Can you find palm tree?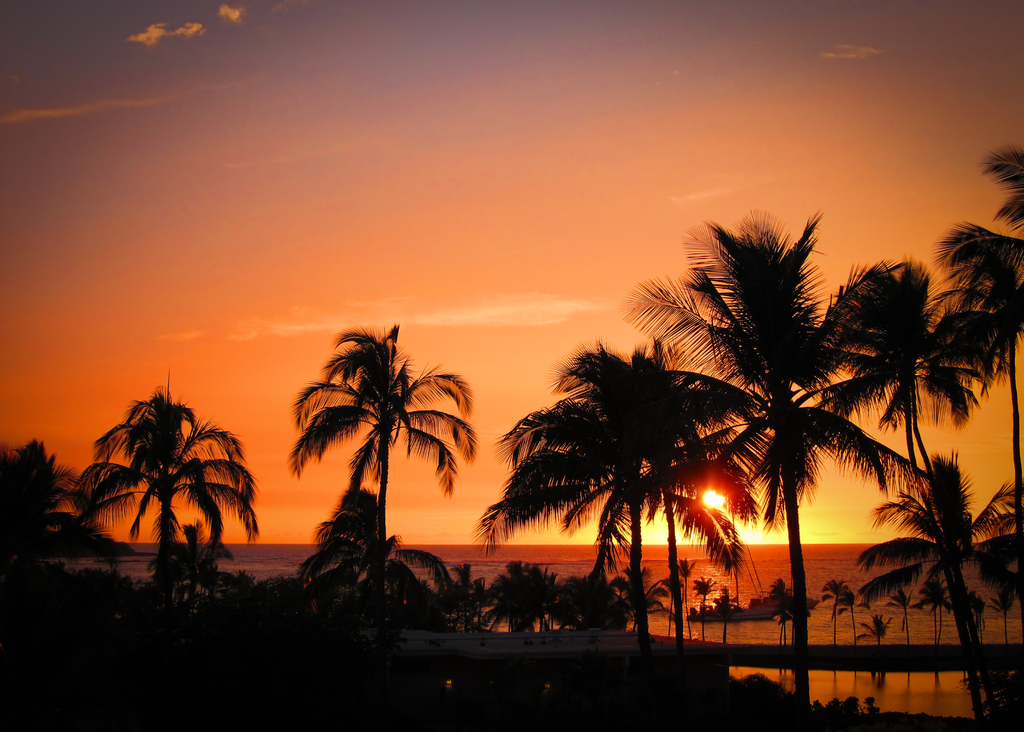
Yes, bounding box: <bbox>536, 357, 716, 588</bbox>.
